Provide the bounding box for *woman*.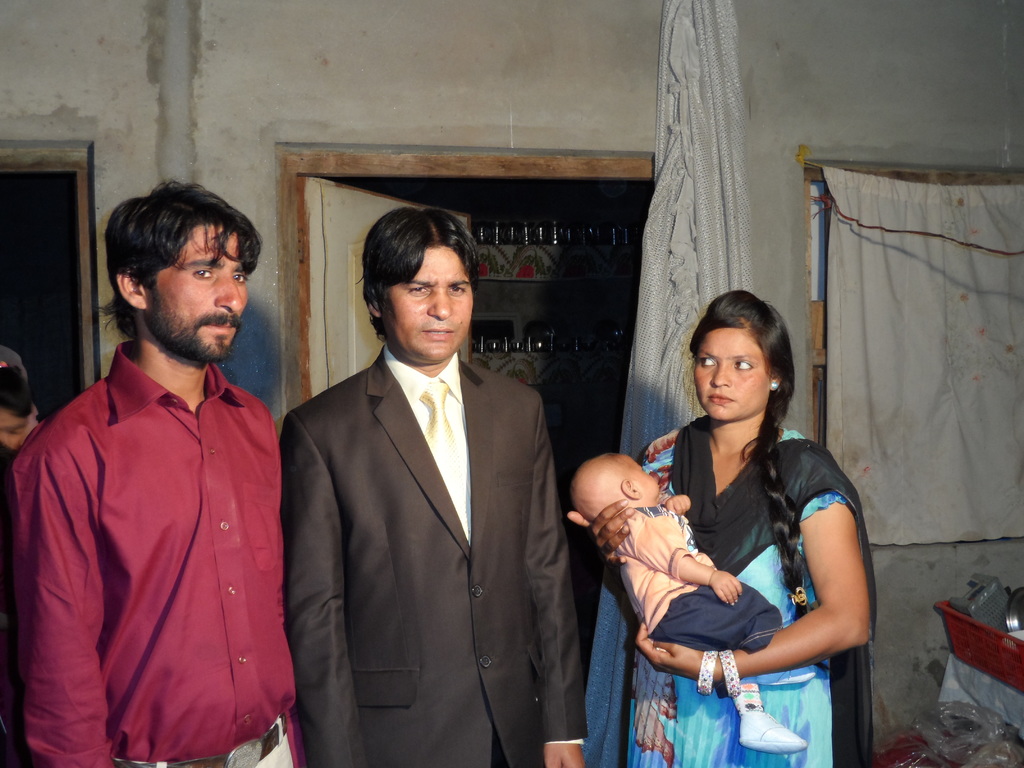
left=575, top=283, right=906, bottom=767.
